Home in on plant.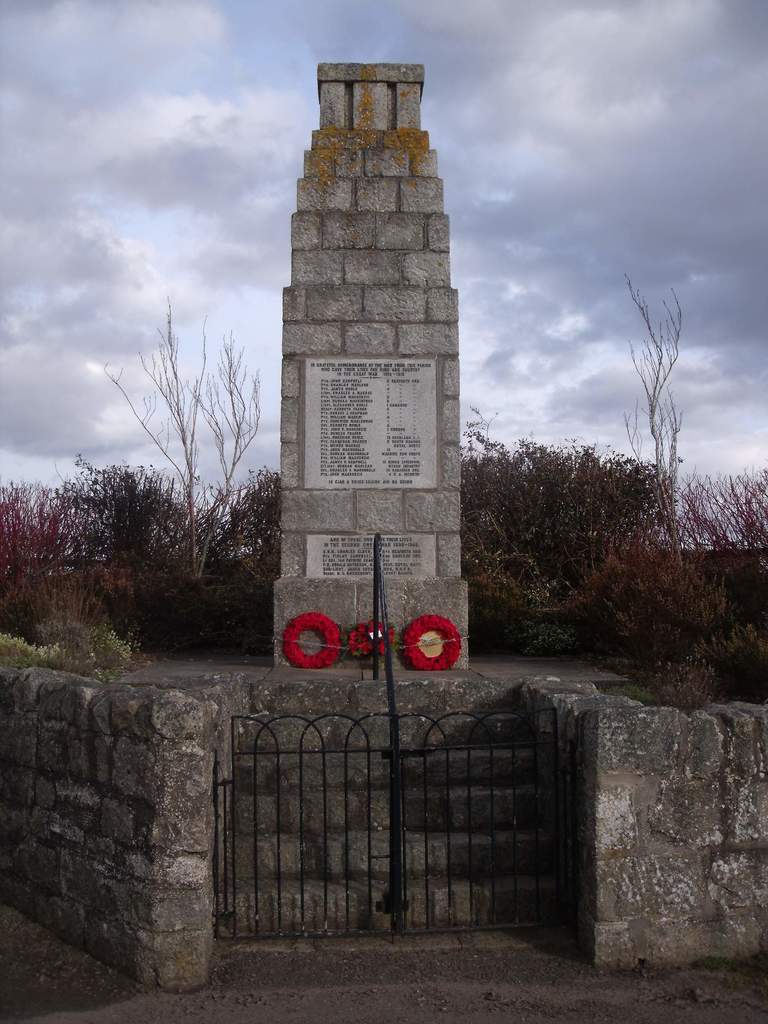
Homed in at pyautogui.locateOnScreen(642, 657, 715, 711).
